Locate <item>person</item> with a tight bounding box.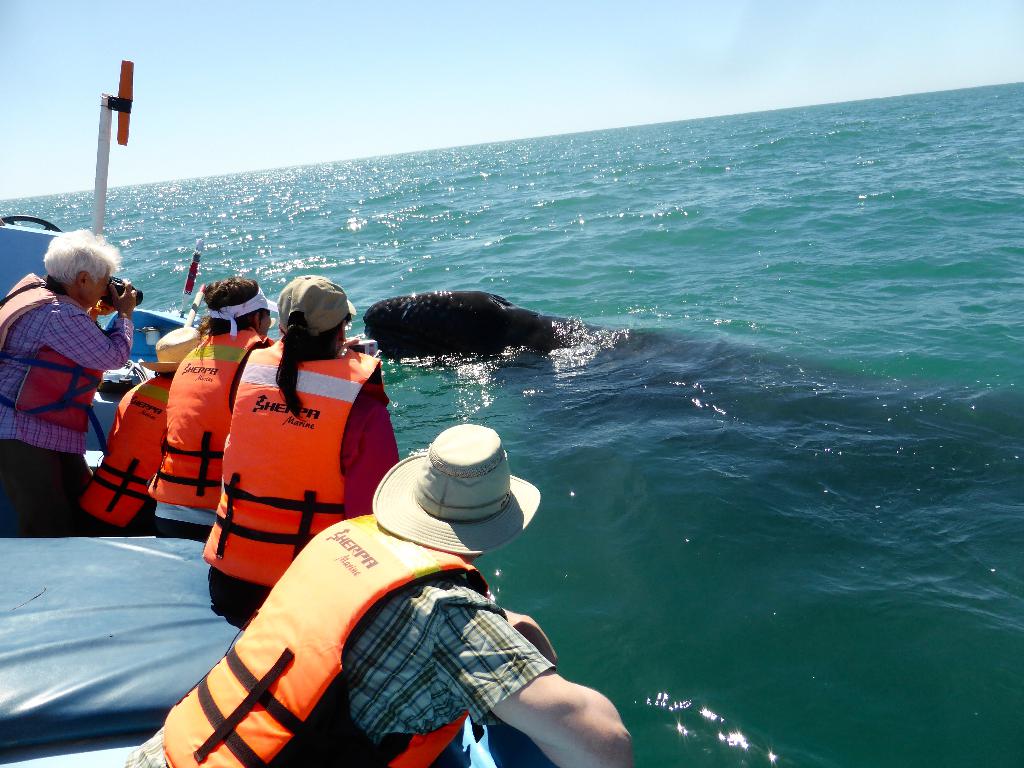
x1=156, y1=280, x2=281, y2=534.
